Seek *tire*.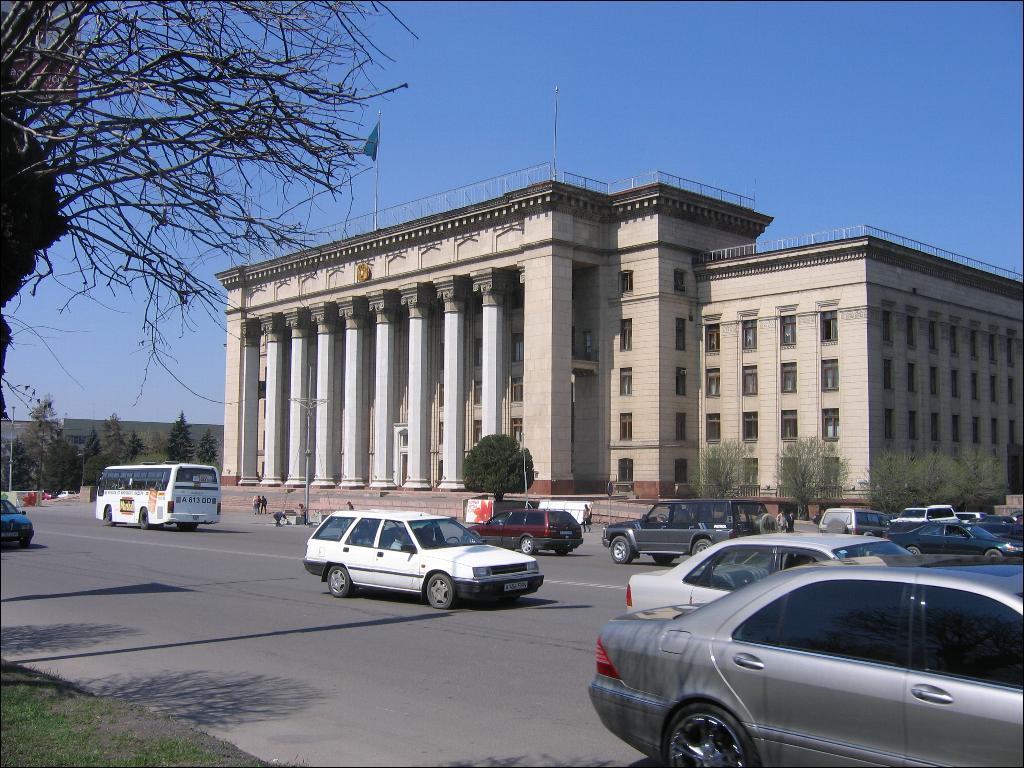
bbox=(324, 562, 351, 598).
